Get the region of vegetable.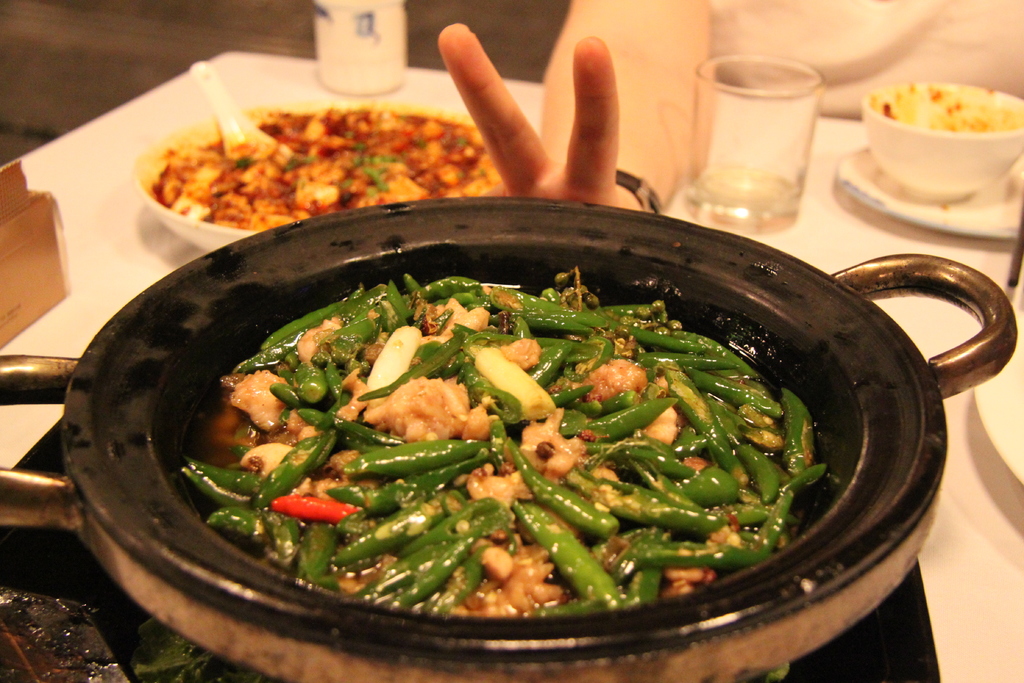
{"left": 633, "top": 354, "right": 743, "bottom": 370}.
